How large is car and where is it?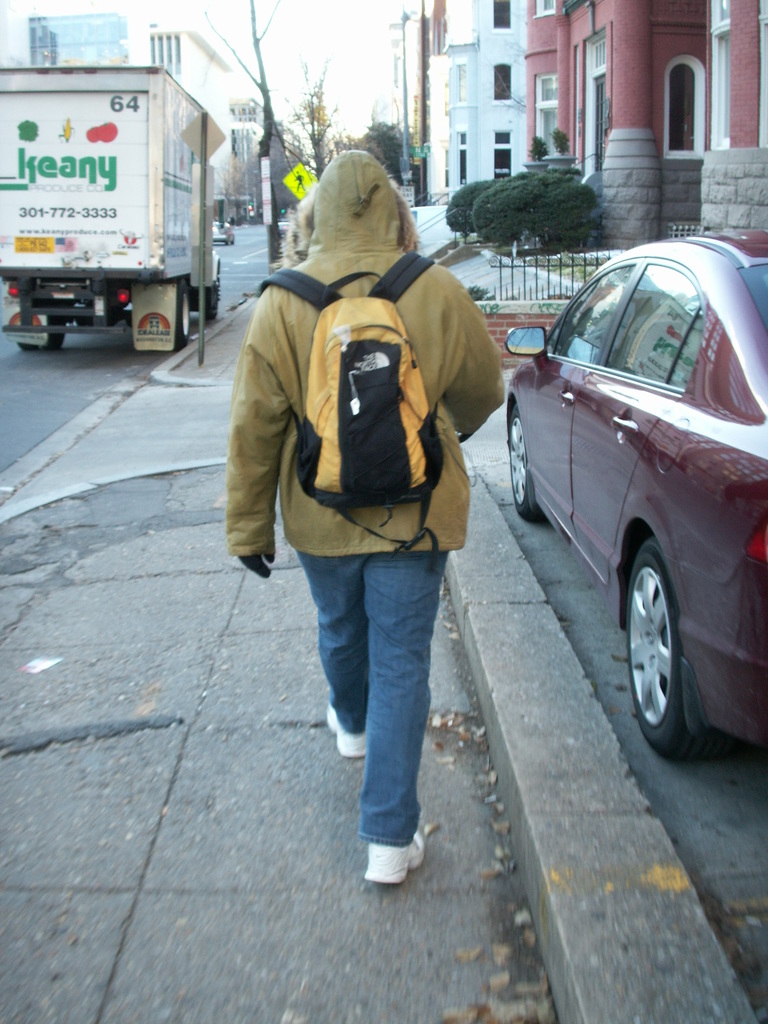
Bounding box: left=500, top=232, right=767, bottom=757.
